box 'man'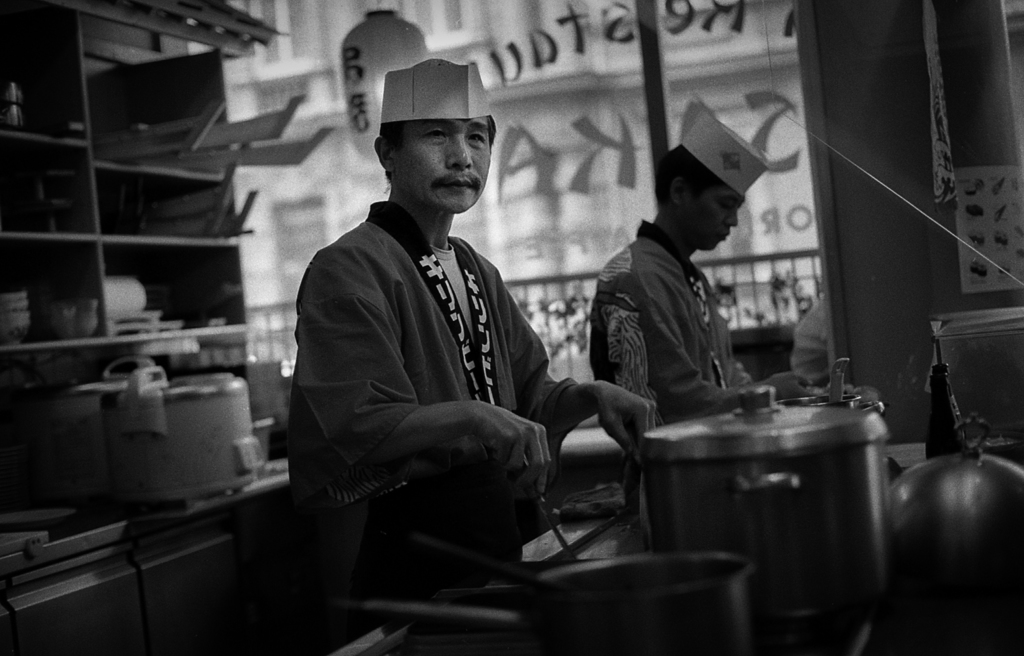
[589,112,771,469]
